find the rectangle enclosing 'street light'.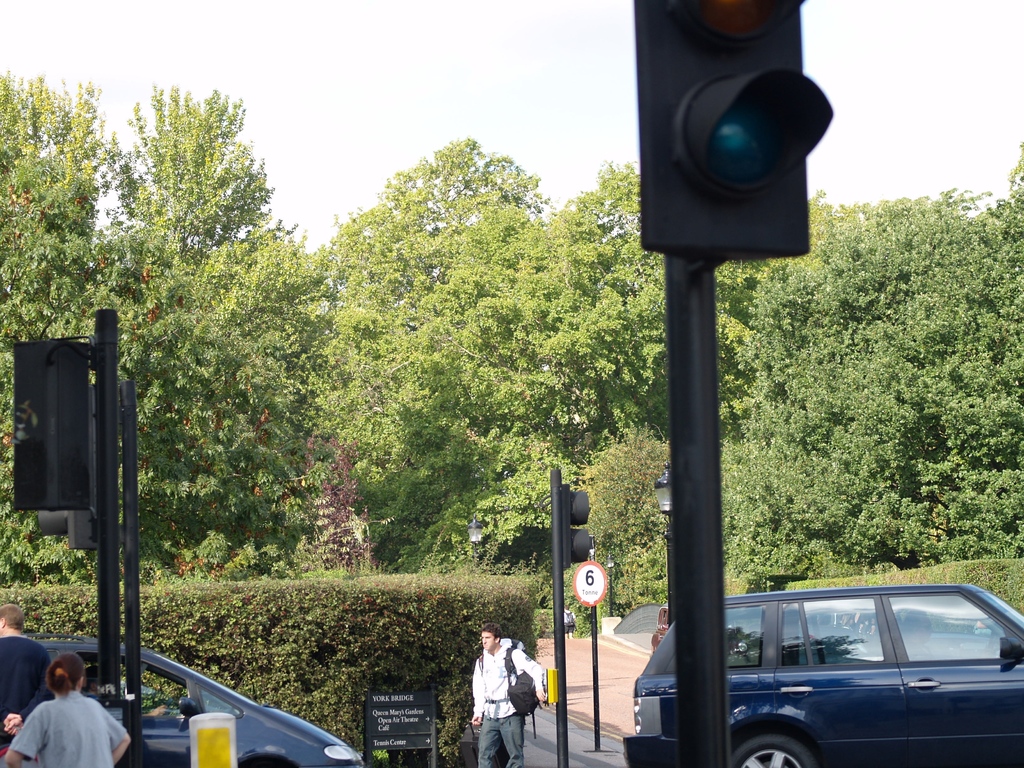
(605, 550, 616, 614).
